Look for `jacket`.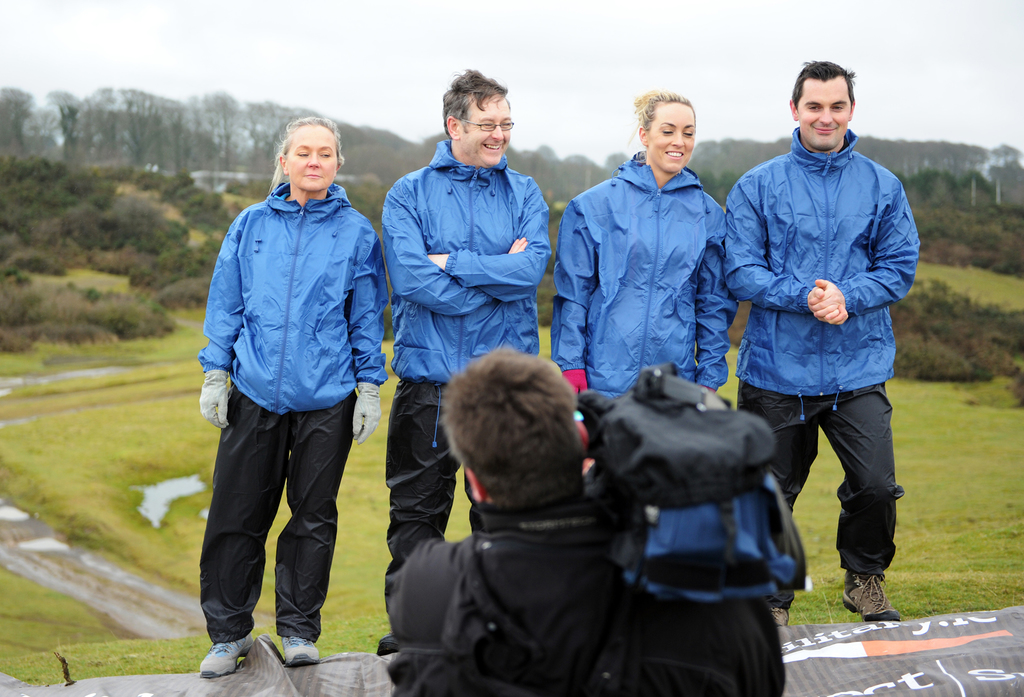
Found: <box>388,500,783,696</box>.
